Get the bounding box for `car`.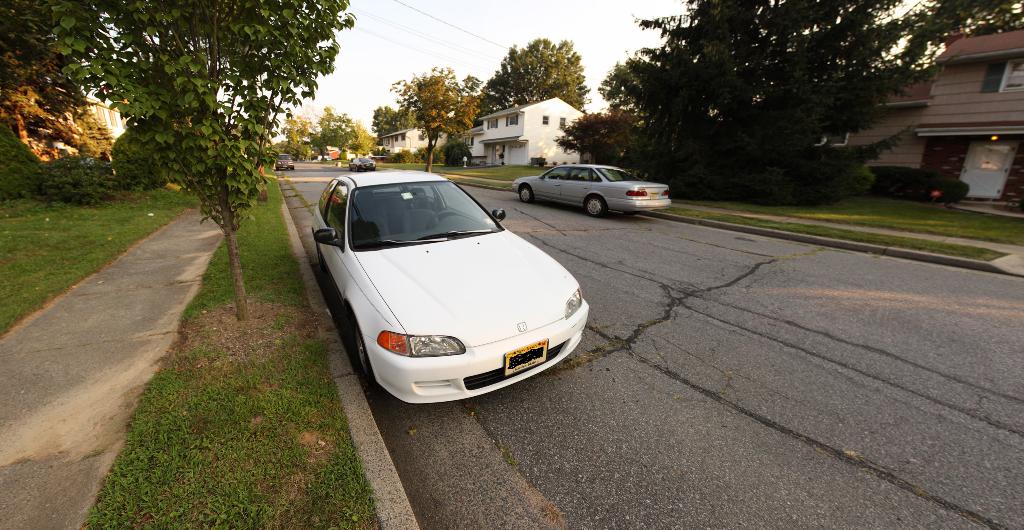
bbox=(307, 170, 596, 406).
